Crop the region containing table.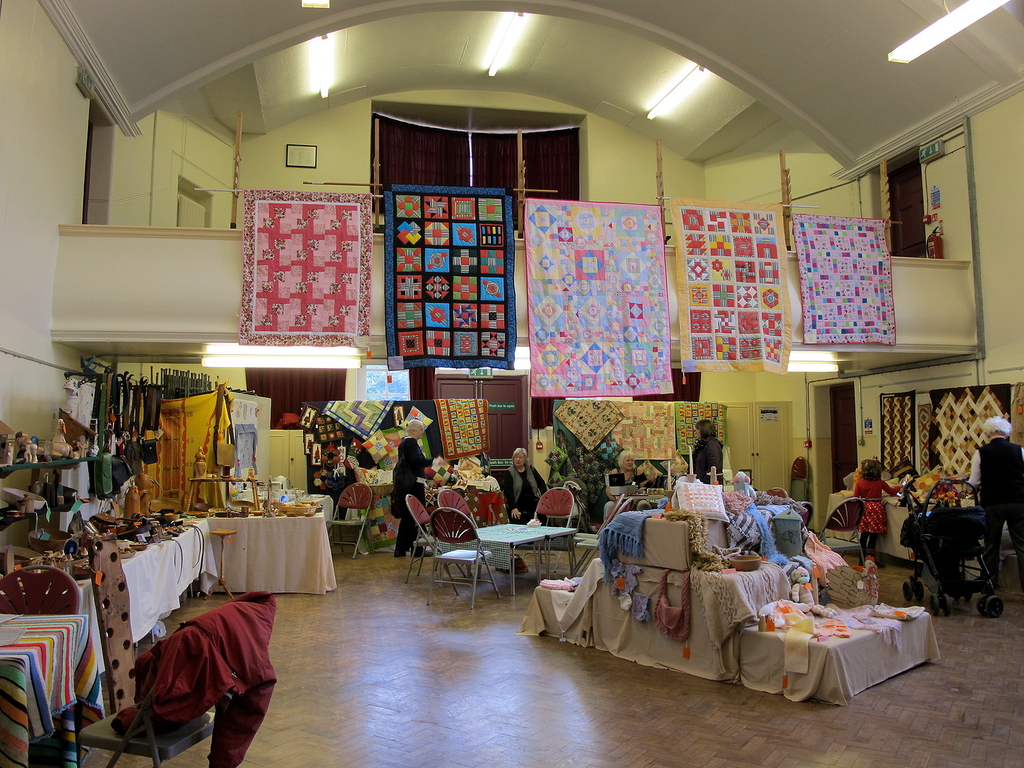
Crop region: (left=37, top=497, right=216, bottom=678).
